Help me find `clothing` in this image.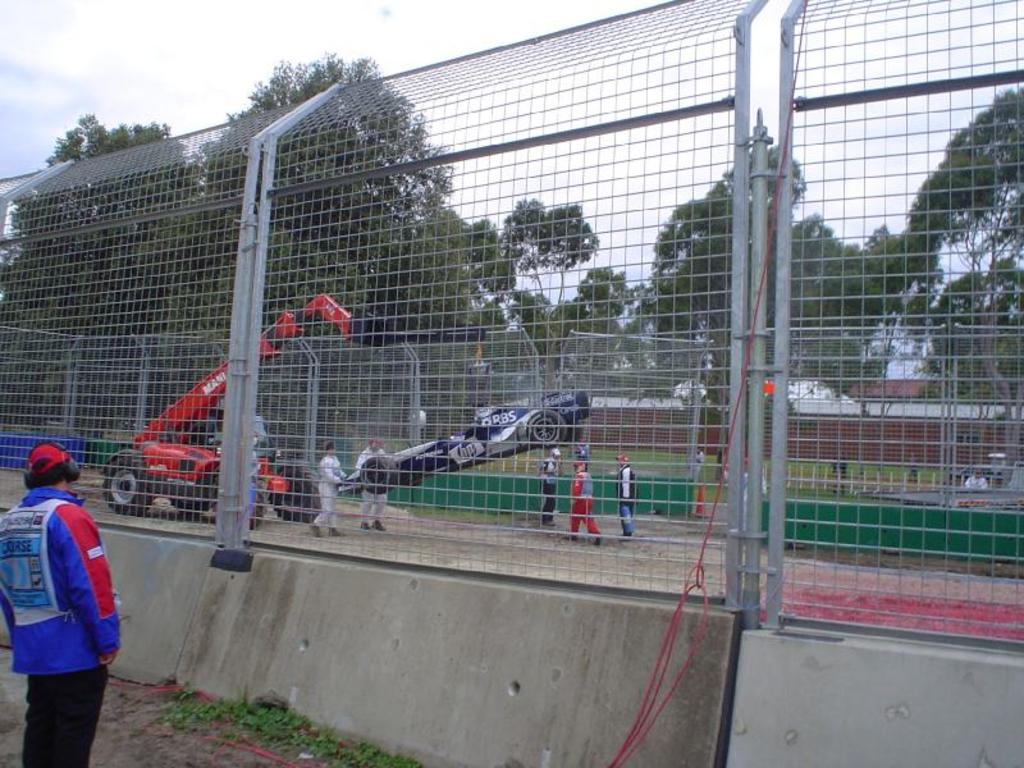
Found it: select_region(355, 448, 390, 520).
